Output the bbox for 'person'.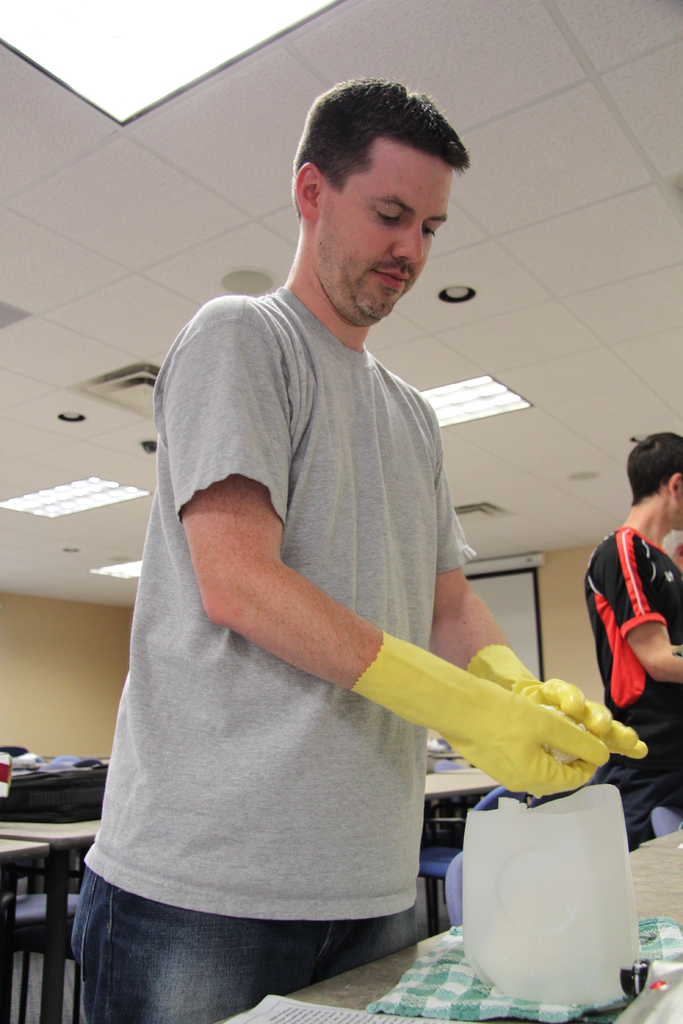
pyautogui.locateOnScreen(584, 433, 682, 854).
